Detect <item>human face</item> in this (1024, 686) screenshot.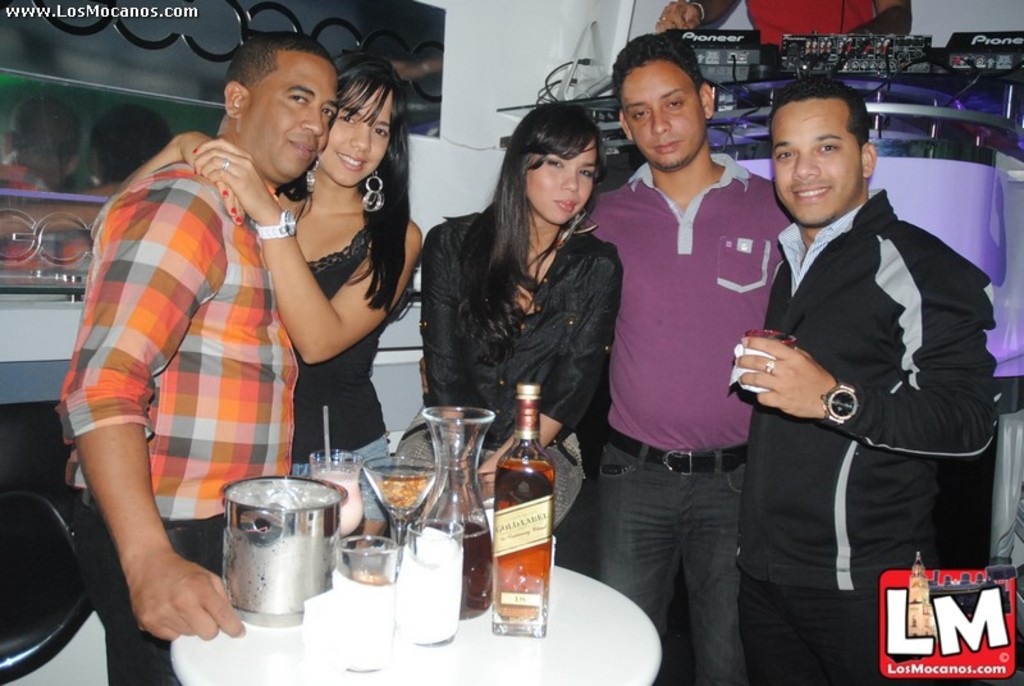
Detection: BBox(242, 50, 332, 186).
